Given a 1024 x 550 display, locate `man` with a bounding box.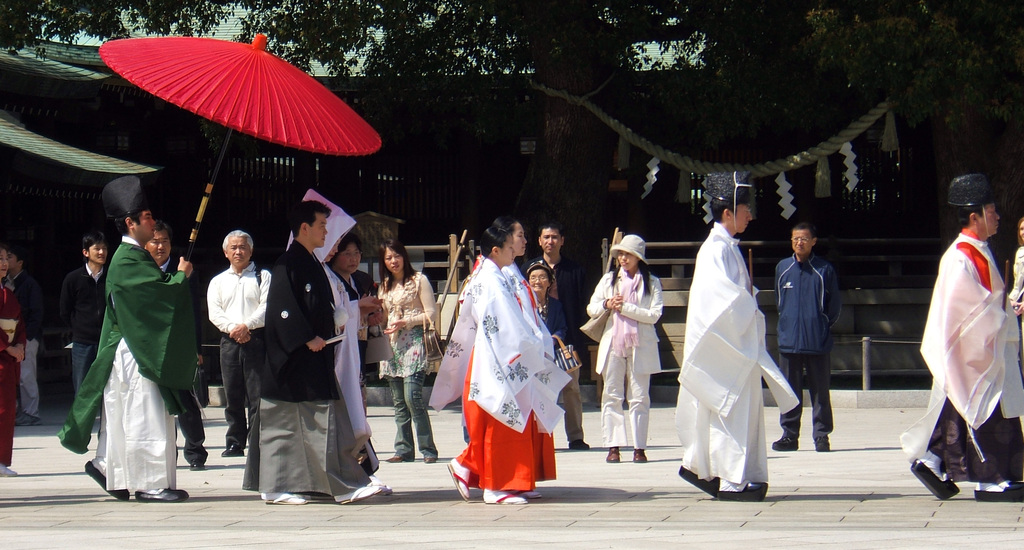
Located: [x1=1, y1=249, x2=43, y2=425].
